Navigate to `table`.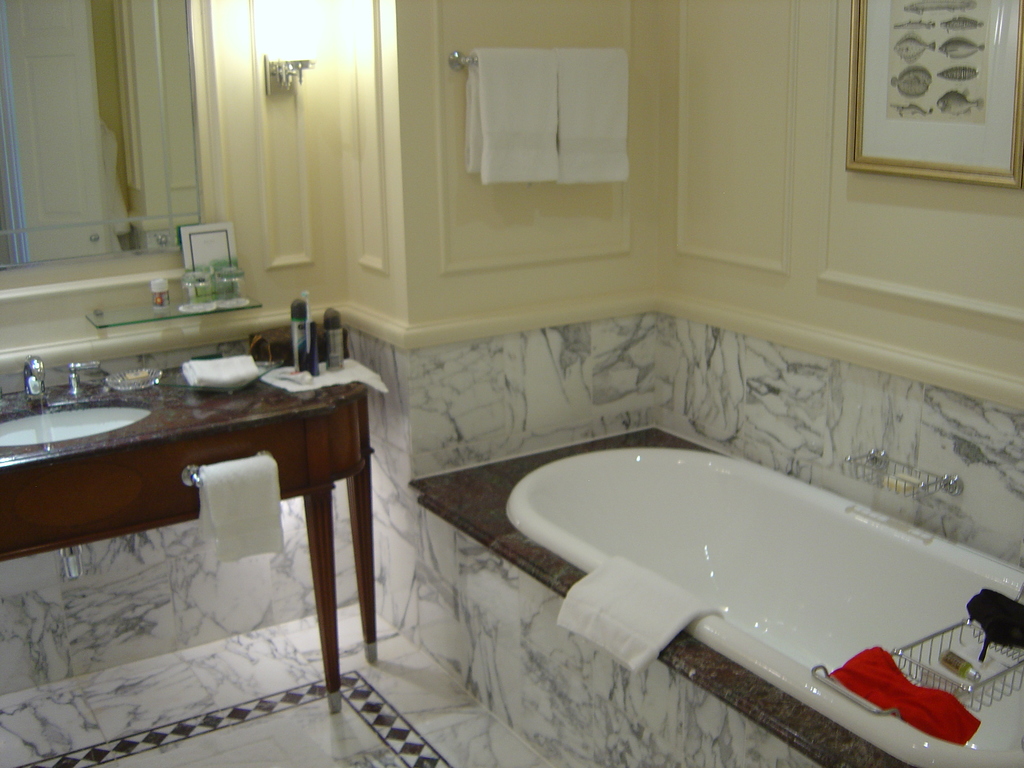
Navigation target: {"x1": 10, "y1": 330, "x2": 387, "y2": 736}.
